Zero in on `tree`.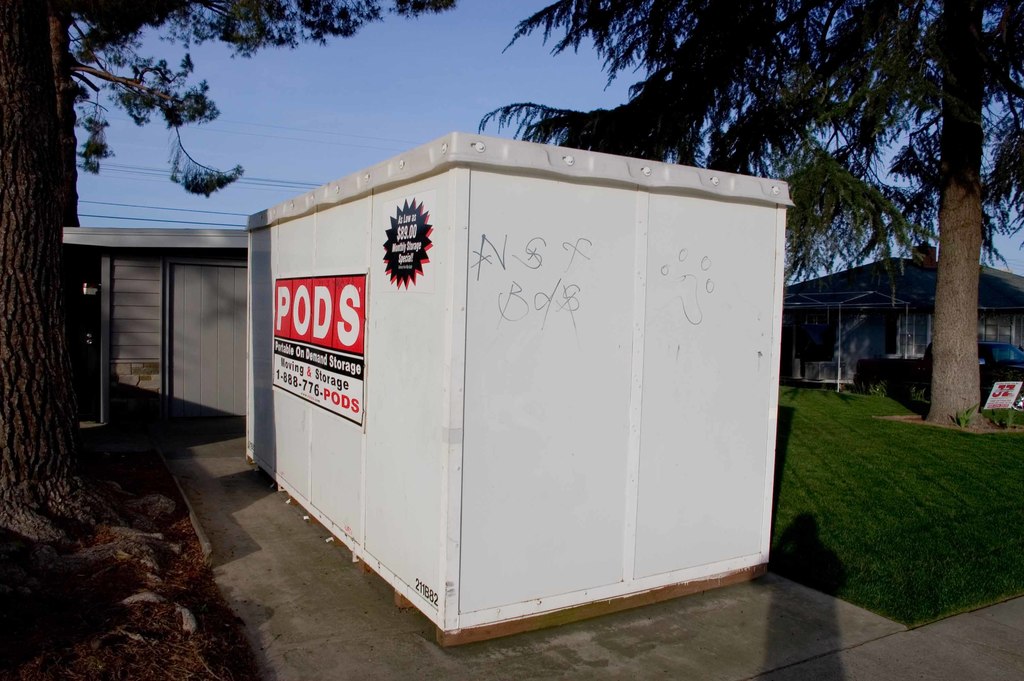
Zeroed in: Rect(0, 0, 448, 575).
